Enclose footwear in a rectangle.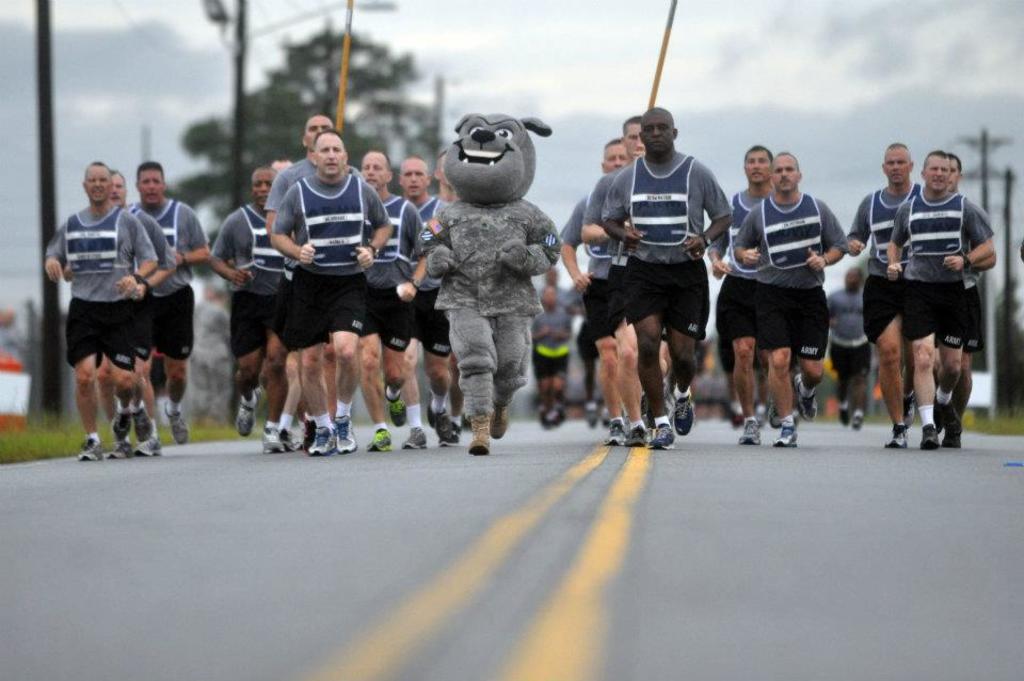
{"x1": 644, "y1": 411, "x2": 678, "y2": 450}.
